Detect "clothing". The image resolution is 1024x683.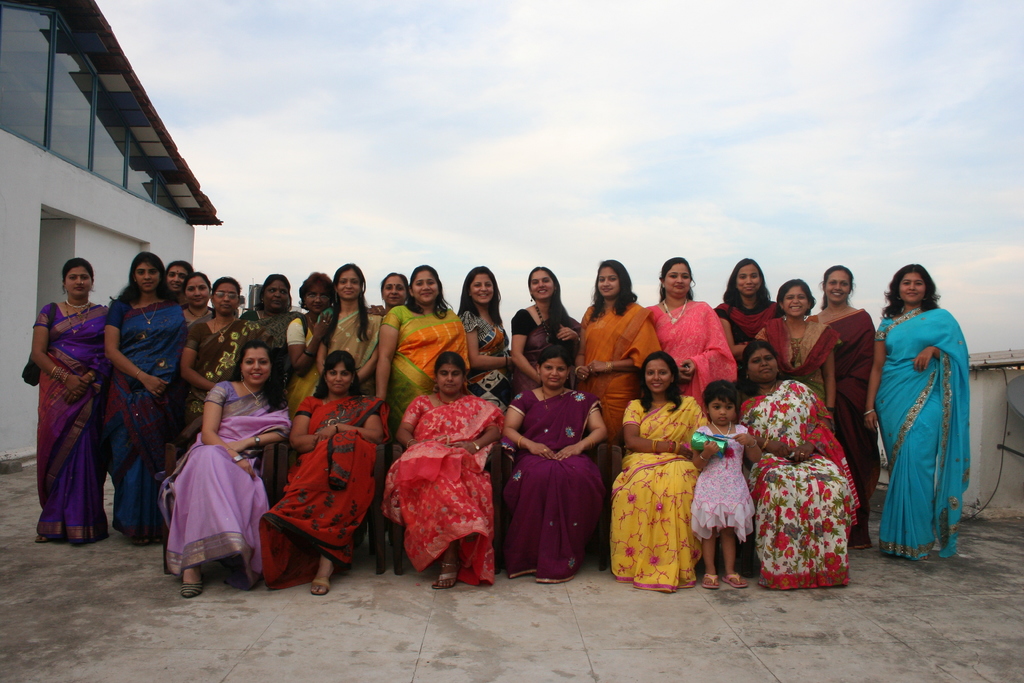
x1=714, y1=298, x2=774, y2=373.
